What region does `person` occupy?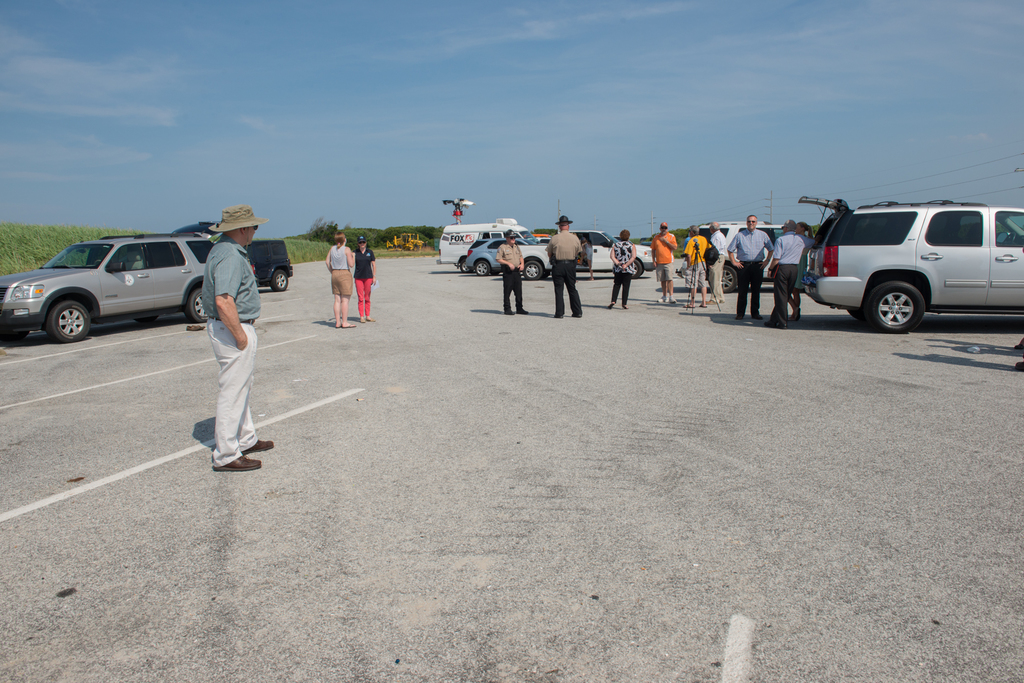
(790,217,815,302).
